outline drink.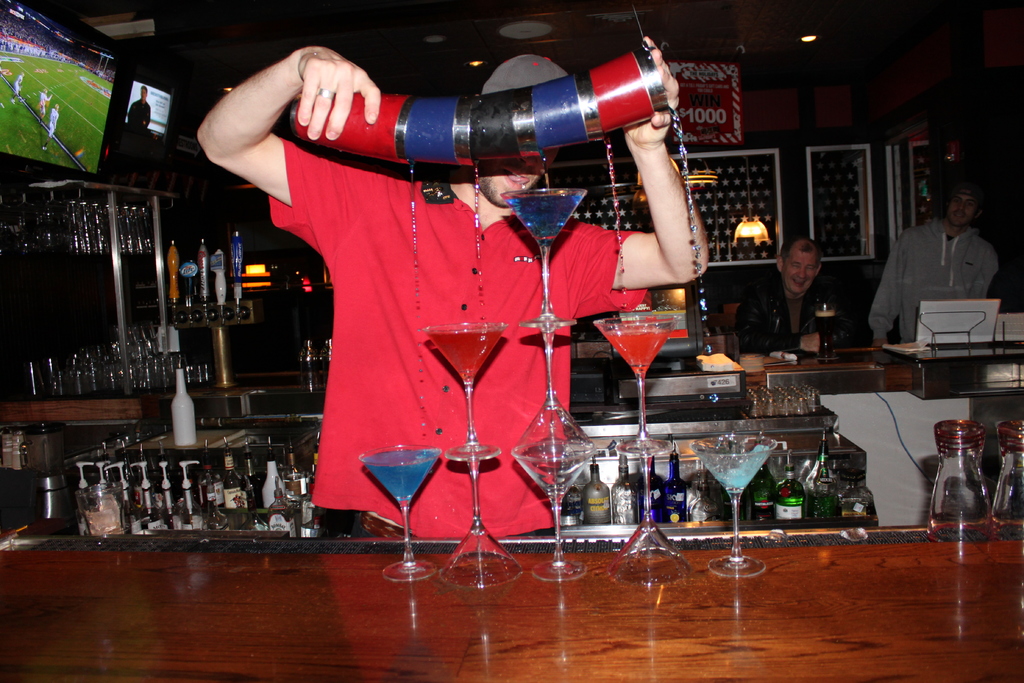
Outline: locate(990, 494, 1023, 541).
